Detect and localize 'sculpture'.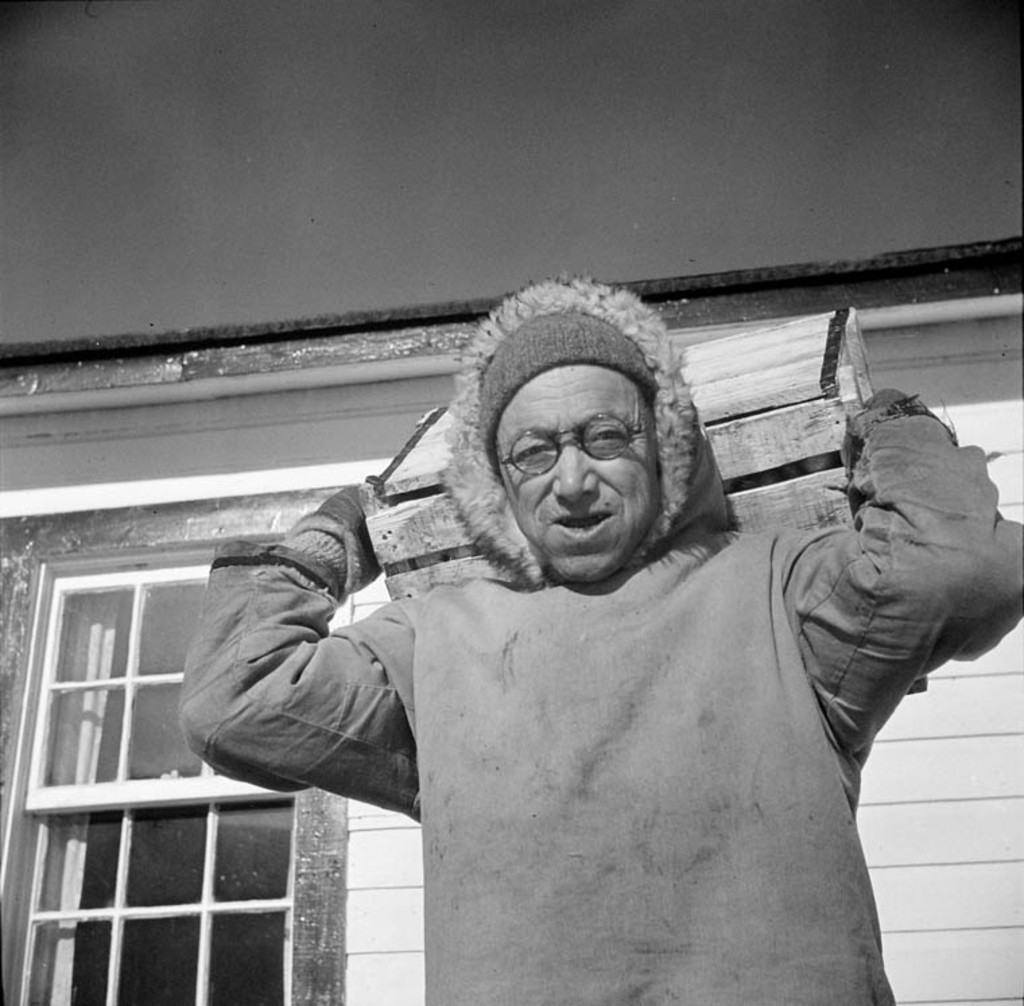
Localized at (168, 275, 996, 993).
